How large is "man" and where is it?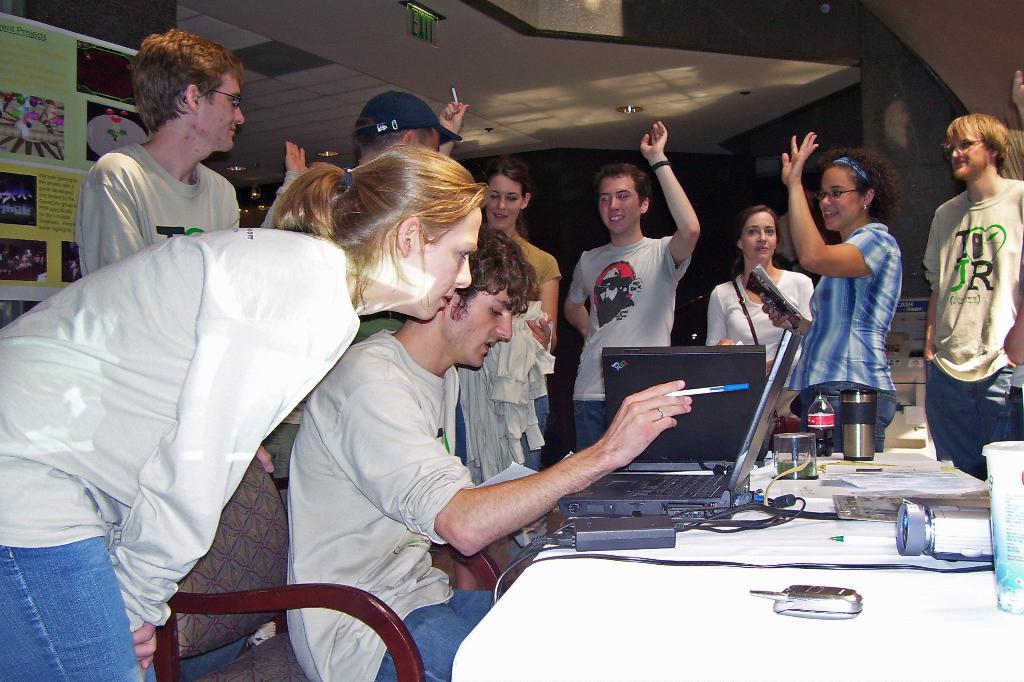
Bounding box: left=284, top=223, right=692, bottom=681.
